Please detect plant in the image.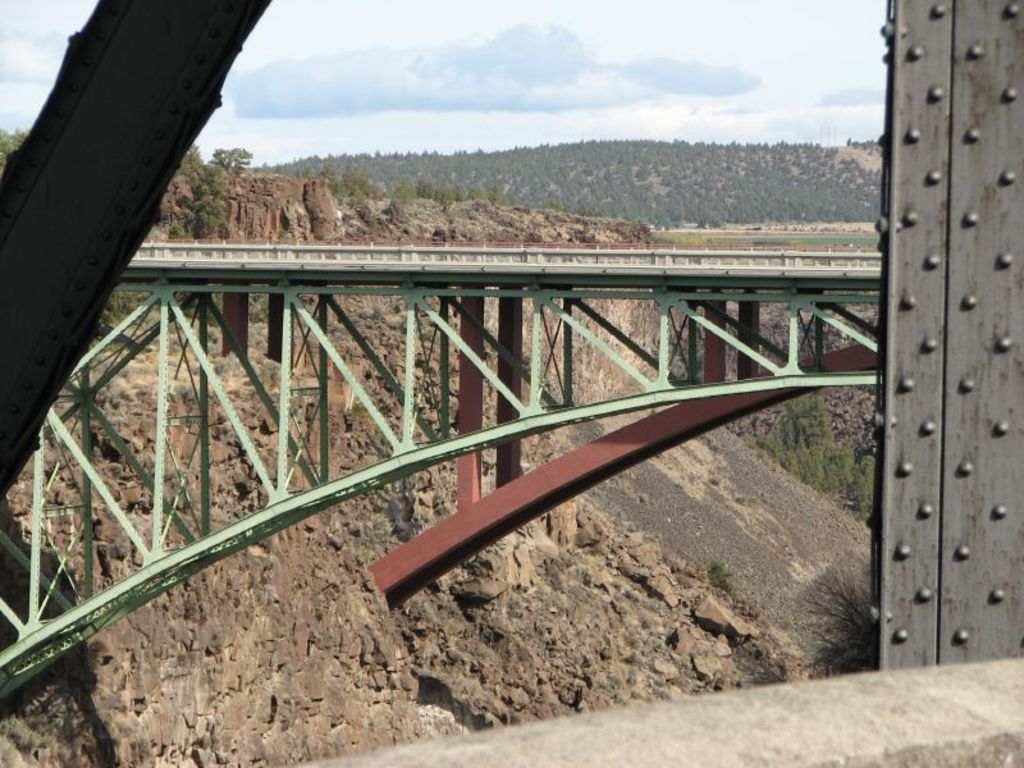
region(795, 558, 882, 671).
